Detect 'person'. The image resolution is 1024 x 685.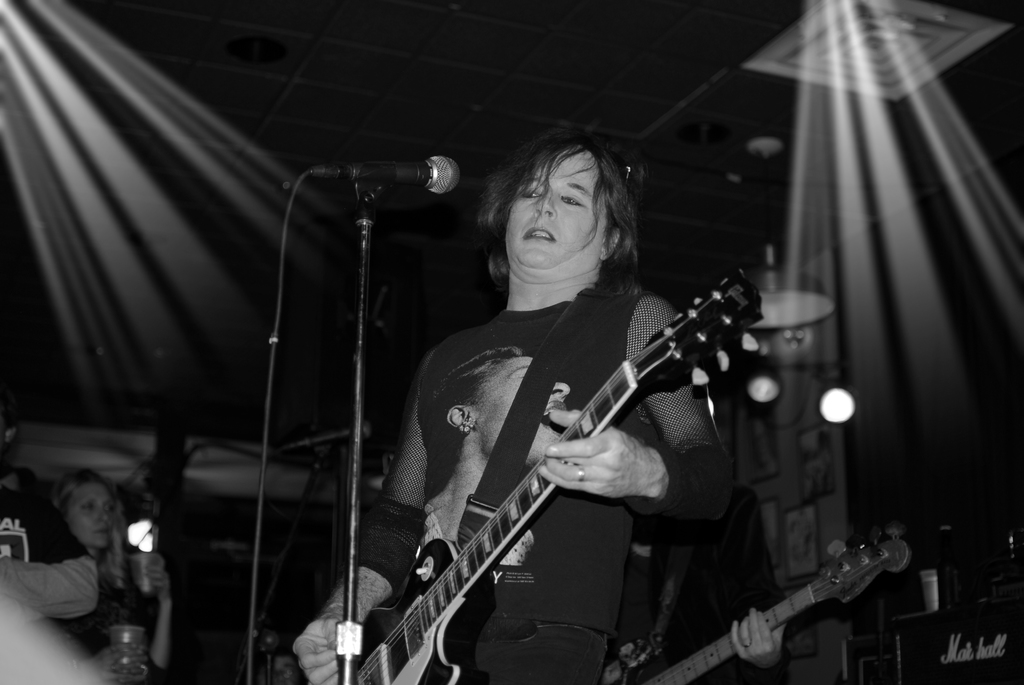
3,465,39,498.
